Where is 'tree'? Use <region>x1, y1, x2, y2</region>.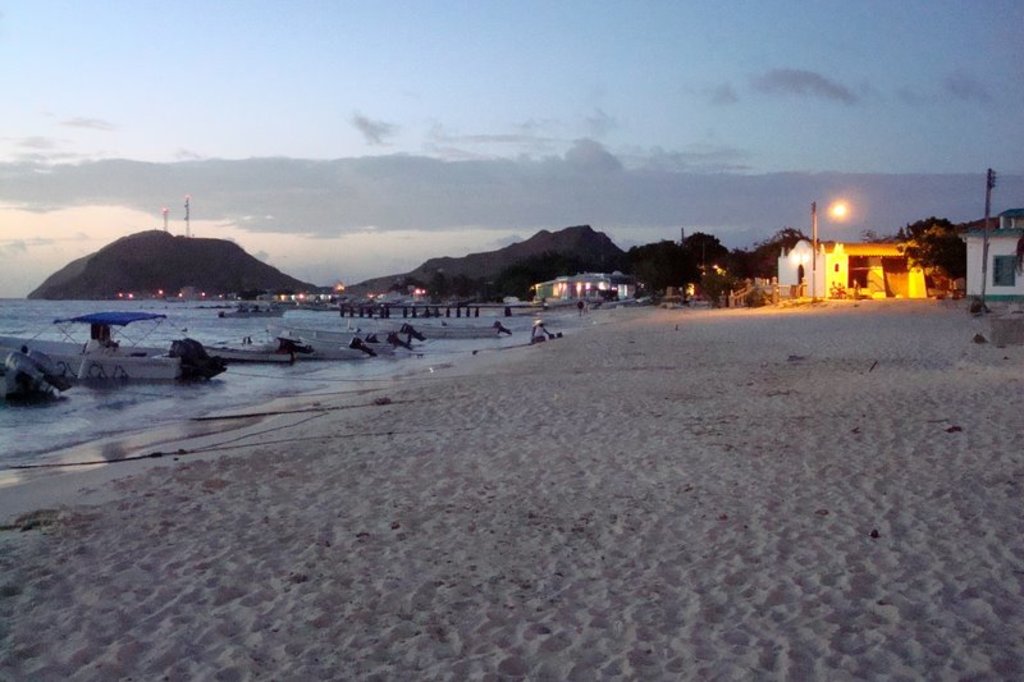
<region>614, 233, 682, 289</region>.
